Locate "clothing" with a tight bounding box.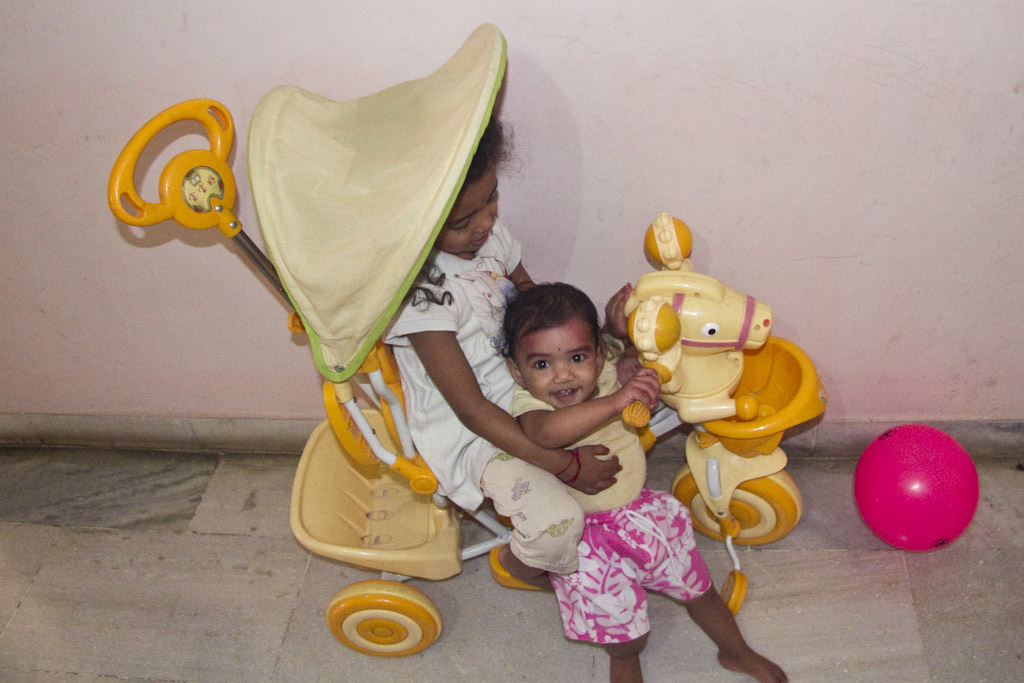
bbox=(381, 214, 684, 514).
